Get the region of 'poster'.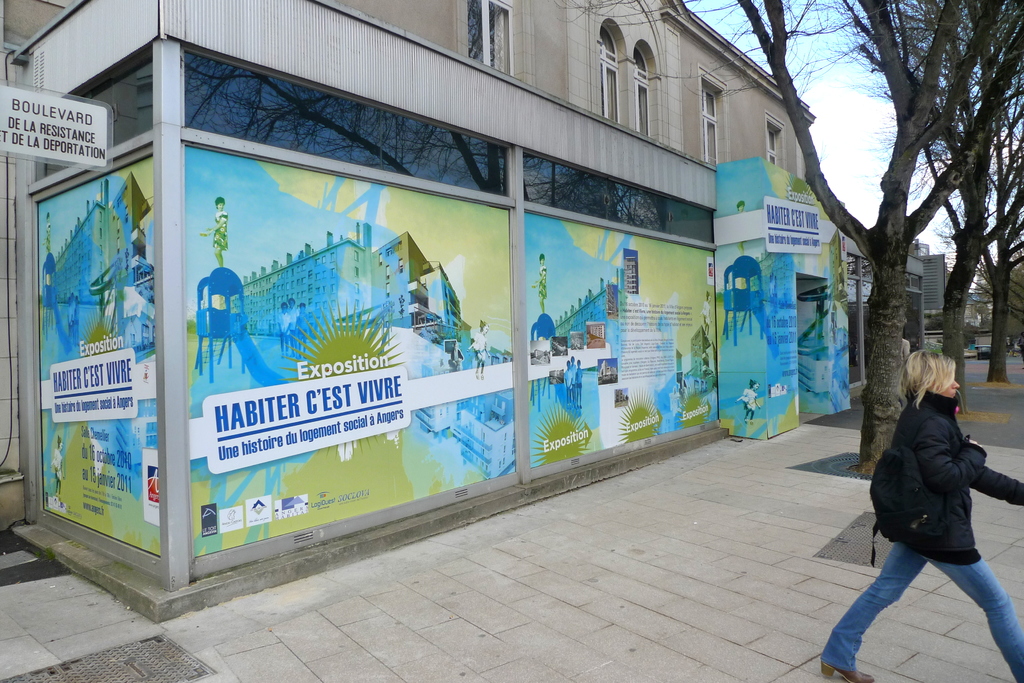
crop(766, 199, 819, 252).
